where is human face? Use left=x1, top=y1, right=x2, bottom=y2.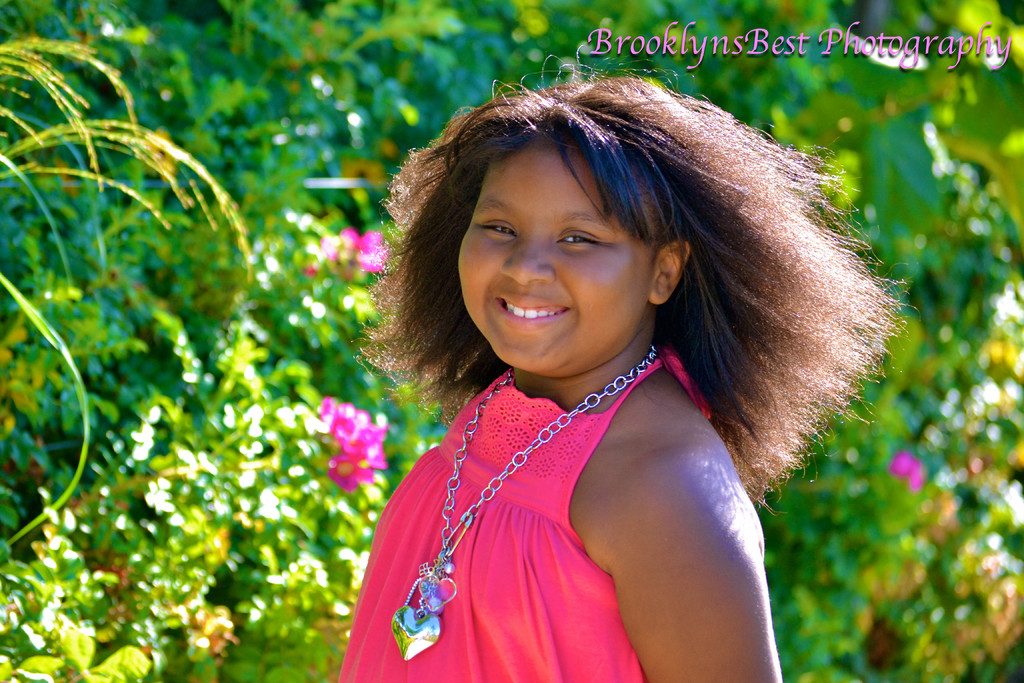
left=456, top=147, right=645, bottom=366.
